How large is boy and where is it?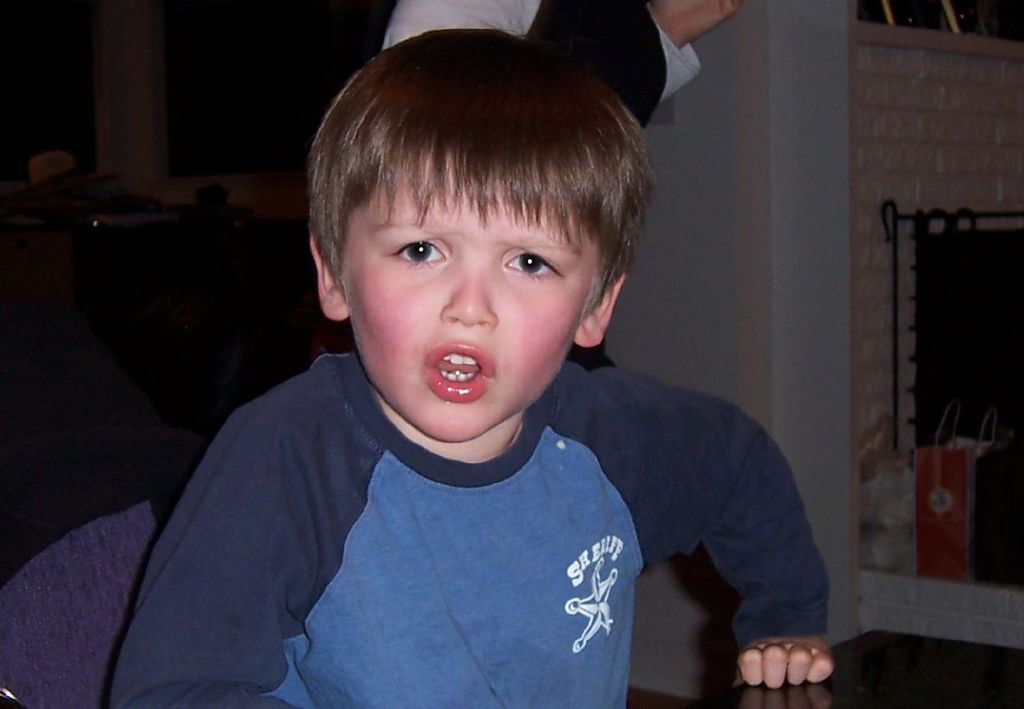
Bounding box: <box>107,22,834,708</box>.
